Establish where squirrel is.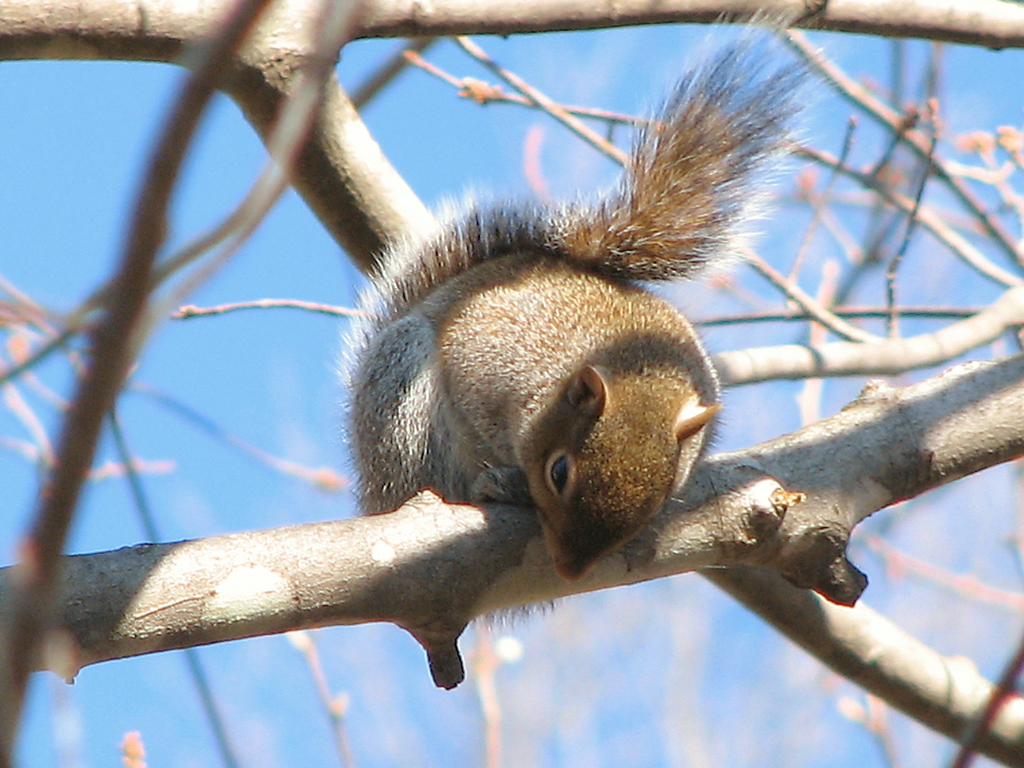
Established at region(335, 7, 837, 631).
